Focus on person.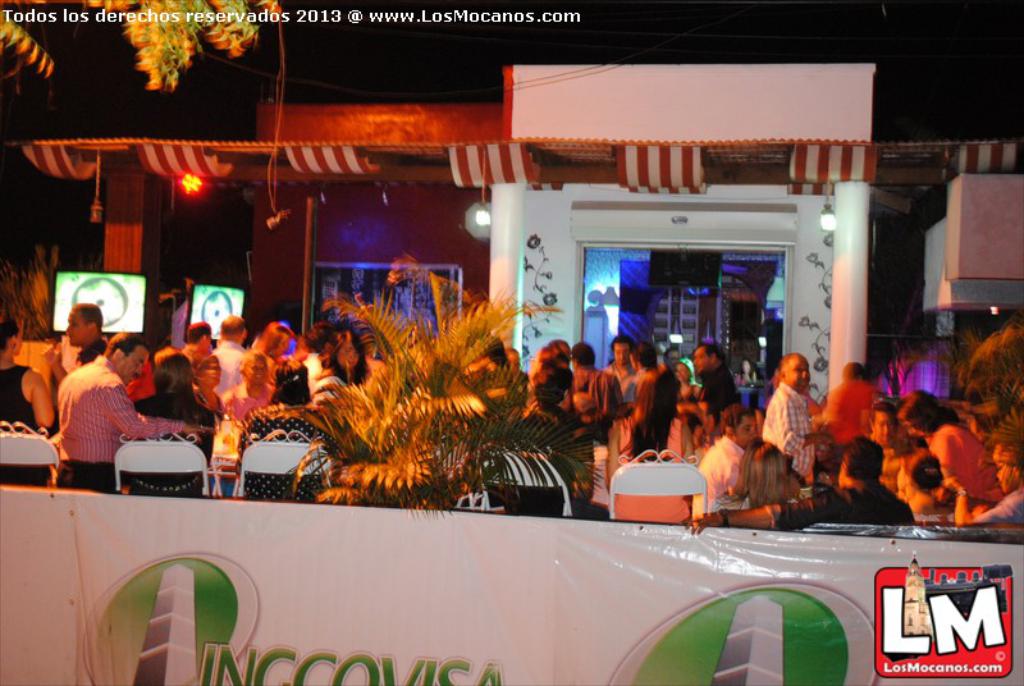
Focused at (x1=237, y1=358, x2=338, y2=500).
